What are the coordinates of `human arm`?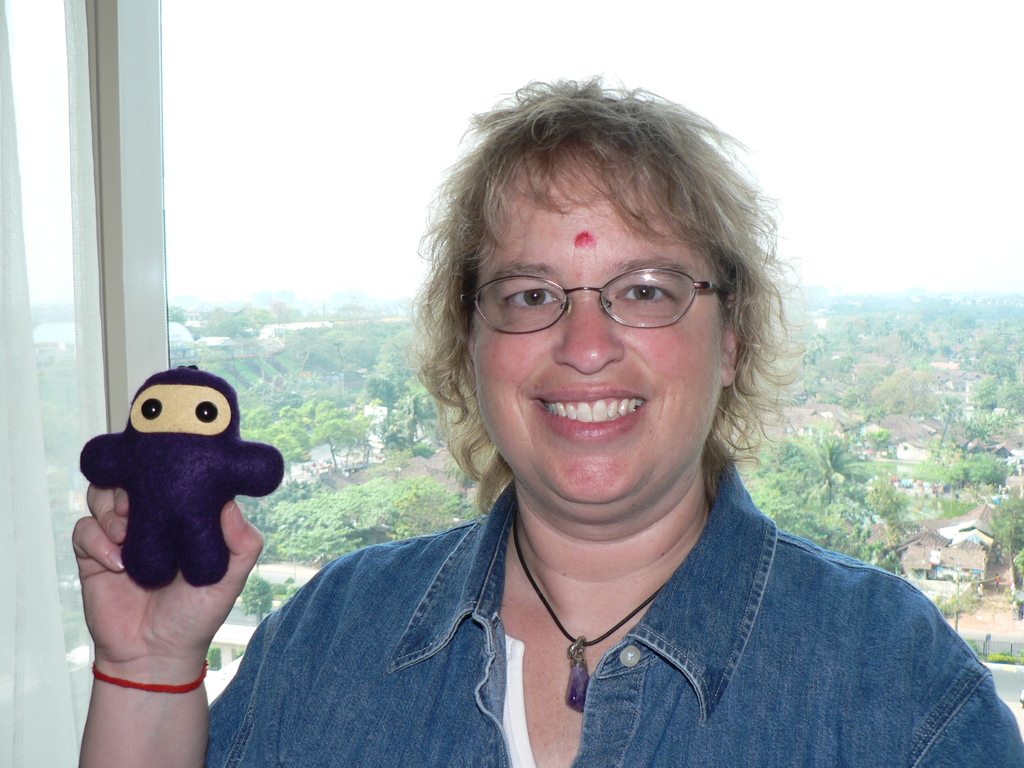
pyautogui.locateOnScreen(37, 351, 342, 729).
